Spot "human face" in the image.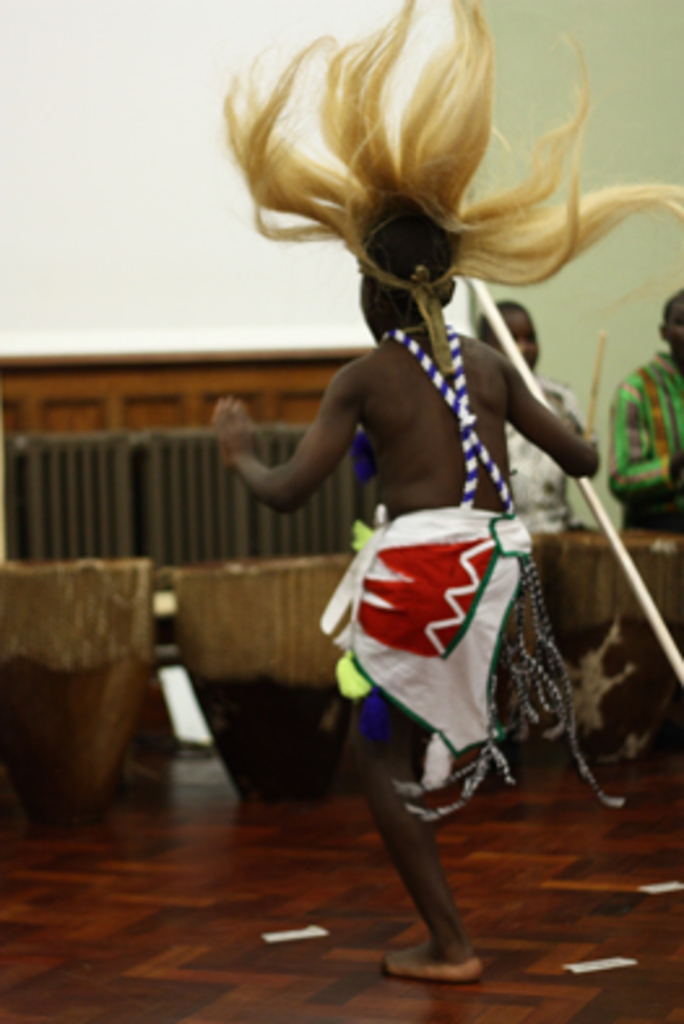
"human face" found at [486,309,541,372].
